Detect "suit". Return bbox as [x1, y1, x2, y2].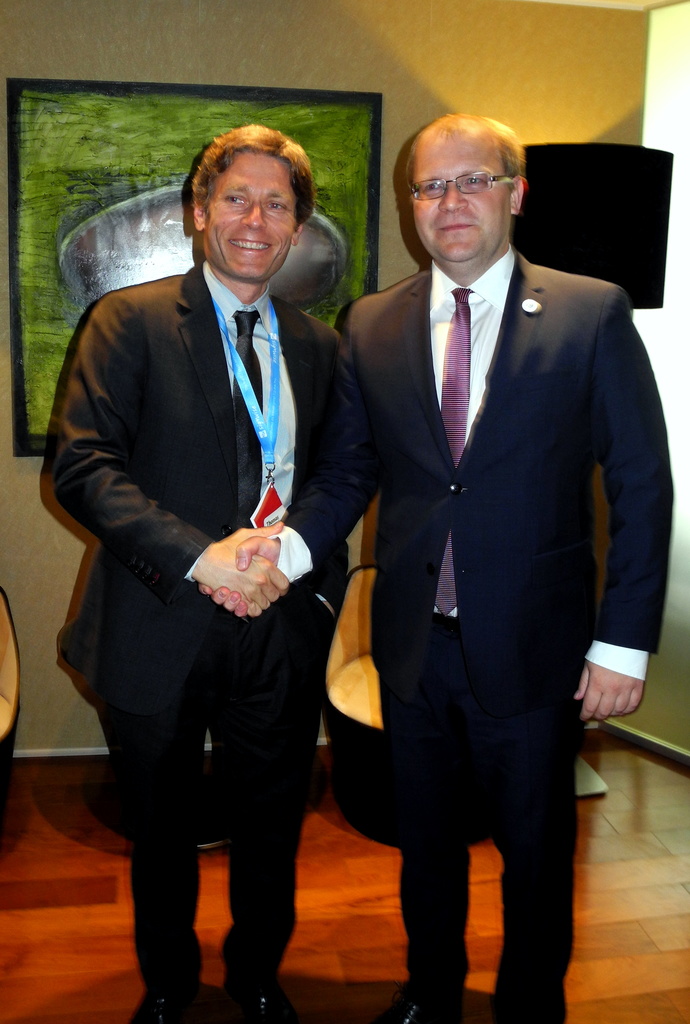
[333, 110, 643, 1015].
